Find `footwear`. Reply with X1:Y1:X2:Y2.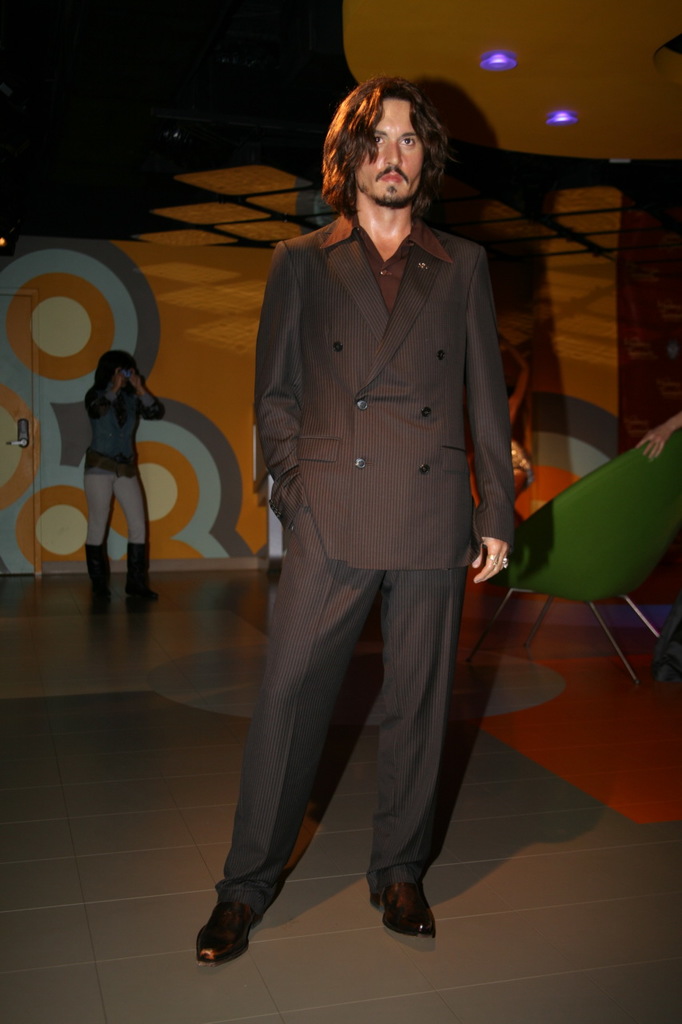
128:538:163:600.
